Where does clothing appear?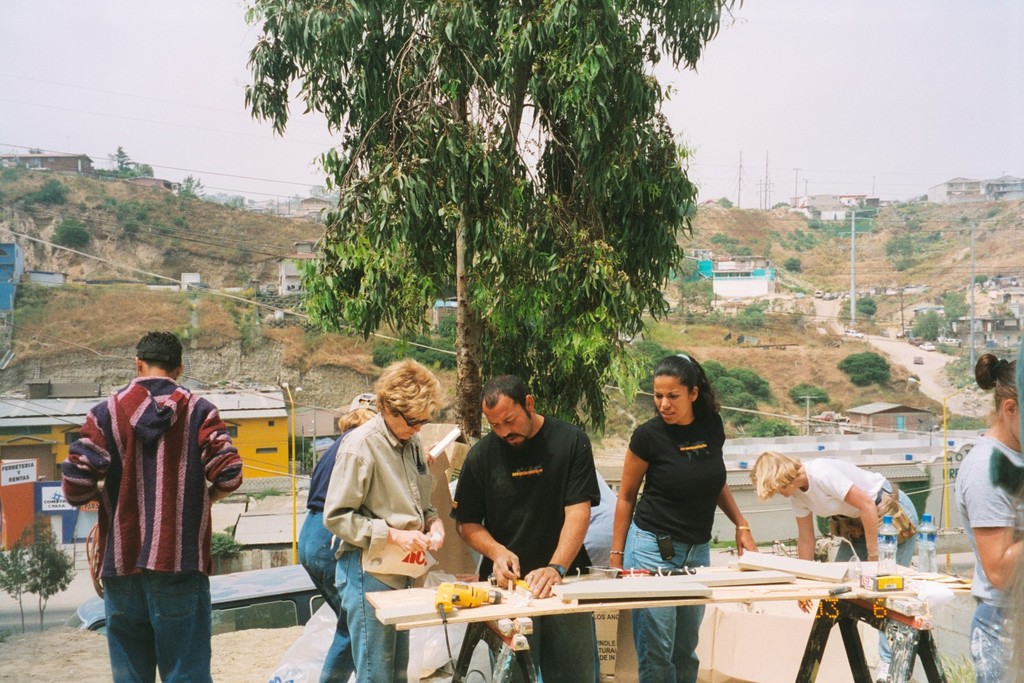
Appears at <region>64, 355, 229, 660</region>.
